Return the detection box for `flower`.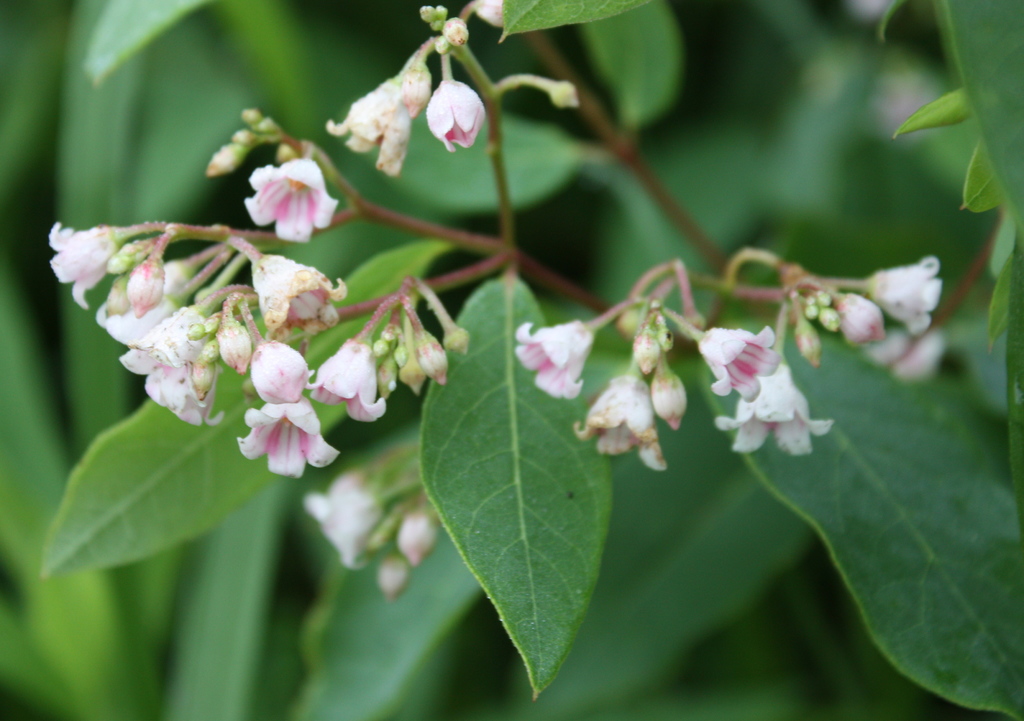
bbox=(838, 293, 890, 348).
